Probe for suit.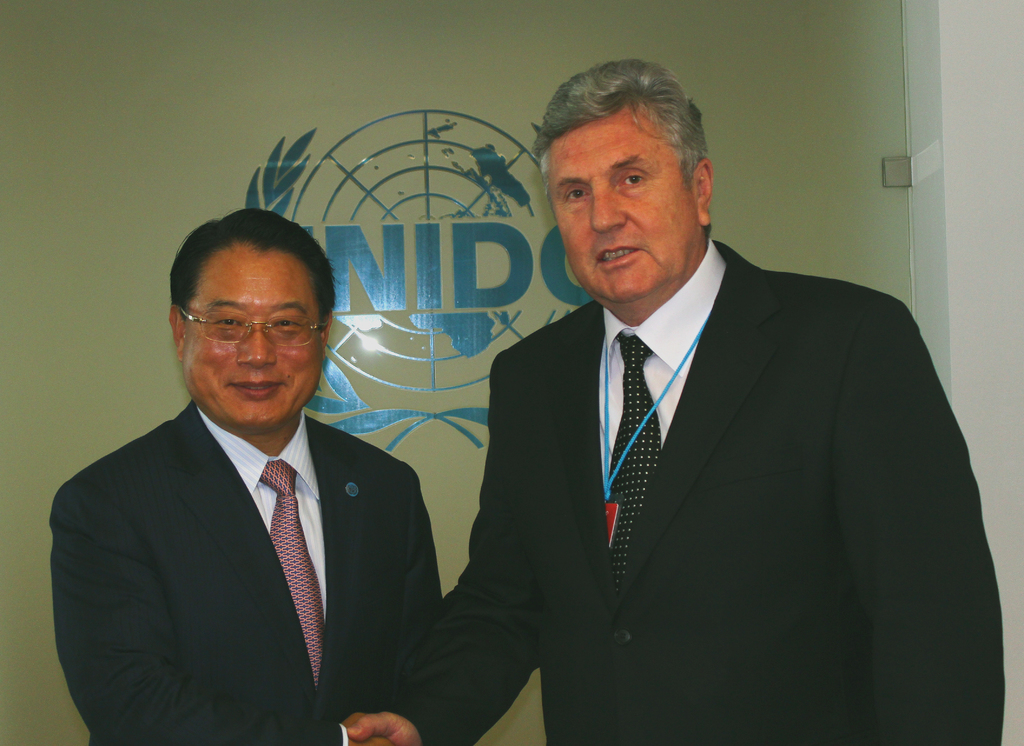
Probe result: bbox(449, 147, 973, 730).
